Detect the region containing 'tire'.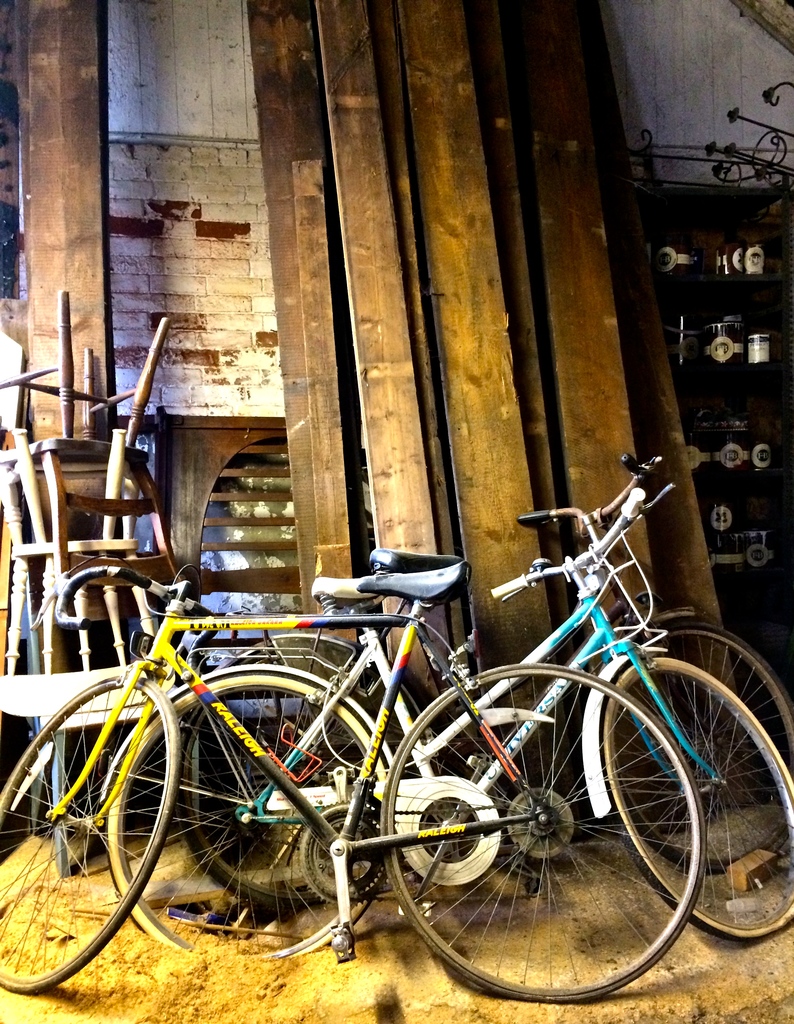
BBox(0, 675, 183, 993).
